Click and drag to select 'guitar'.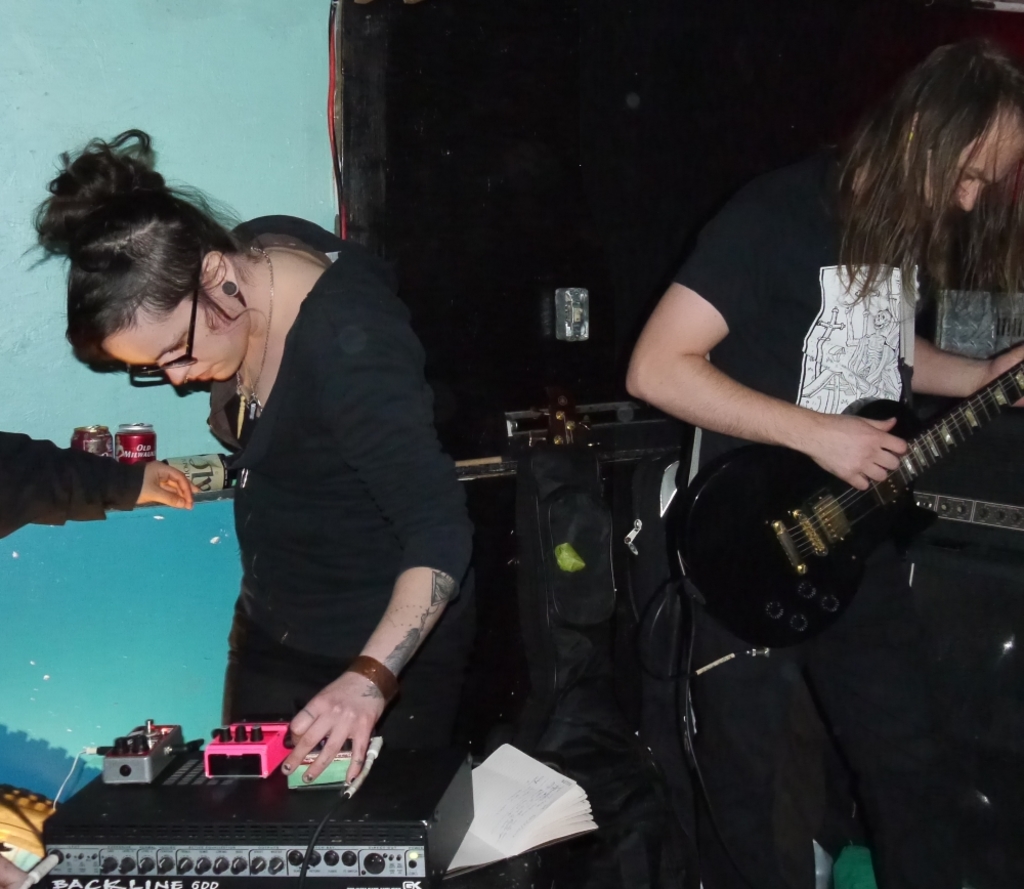
Selection: {"x1": 688, "y1": 357, "x2": 999, "y2": 657}.
